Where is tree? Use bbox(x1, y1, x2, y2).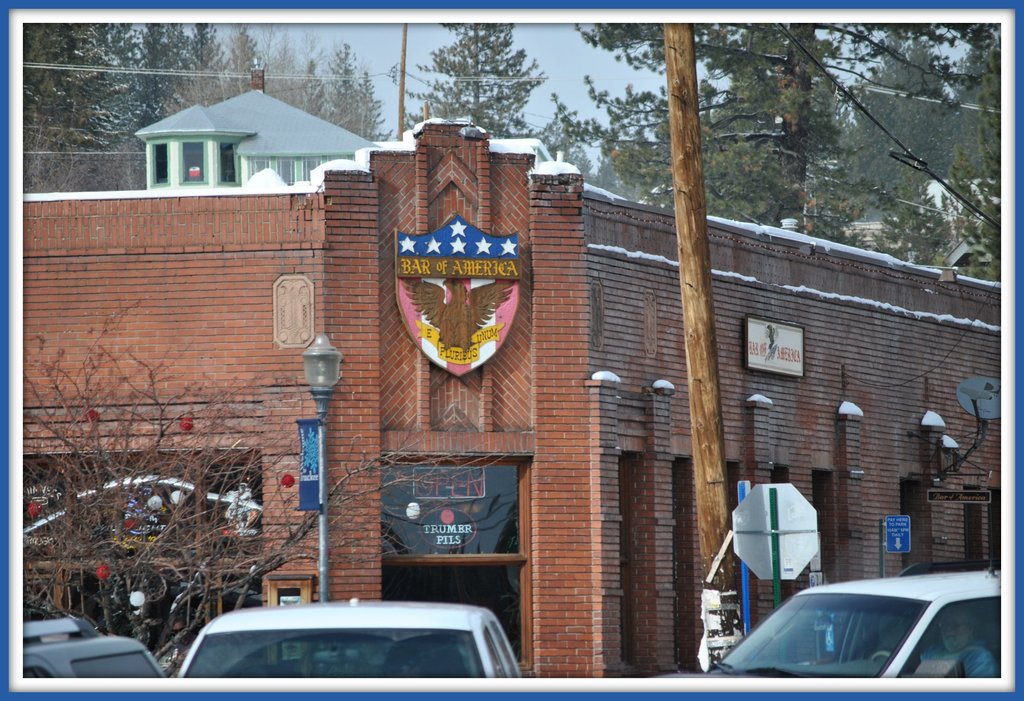
bbox(404, 26, 554, 129).
